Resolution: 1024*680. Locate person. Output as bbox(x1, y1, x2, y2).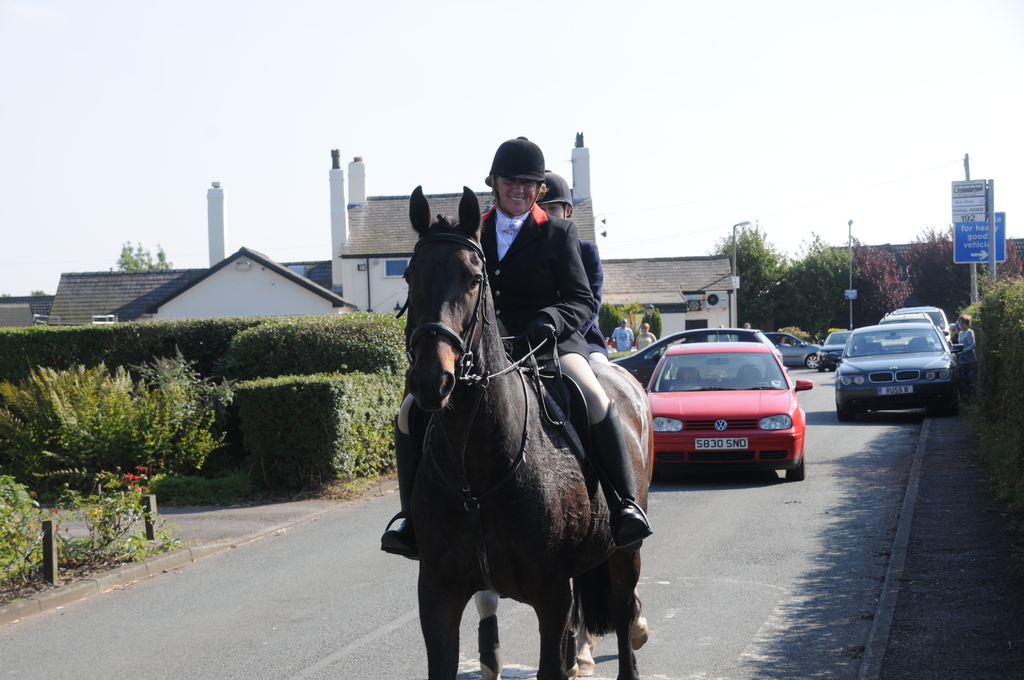
bbox(954, 314, 977, 384).
